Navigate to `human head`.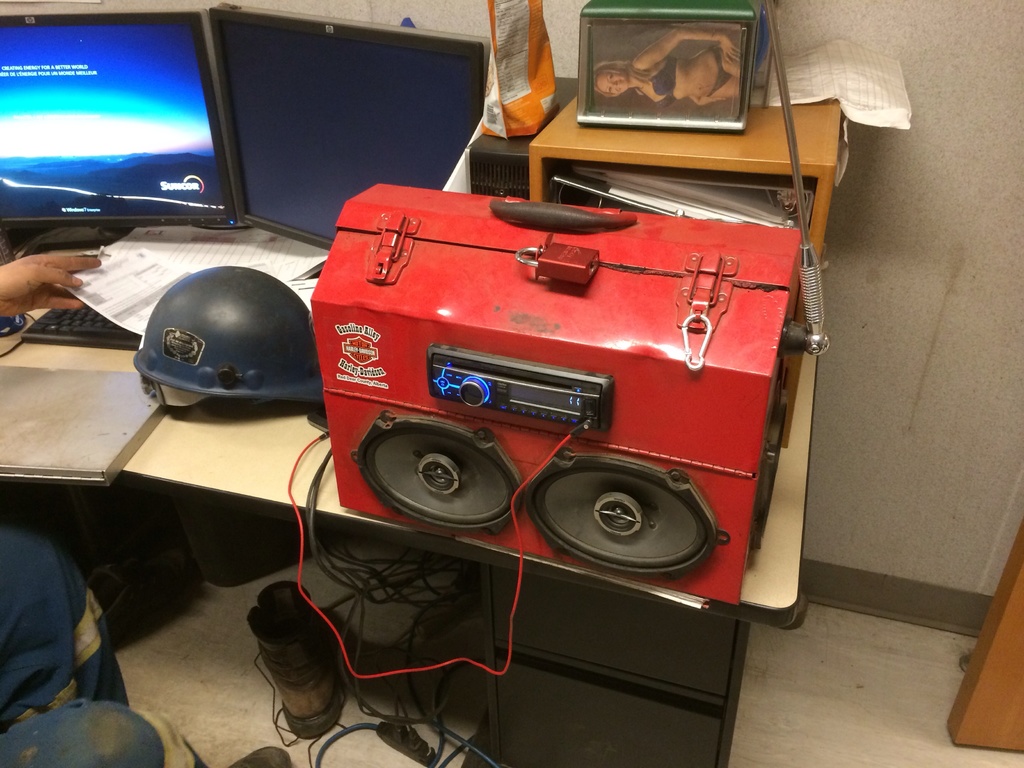
Navigation target: {"x1": 595, "y1": 61, "x2": 627, "y2": 95}.
